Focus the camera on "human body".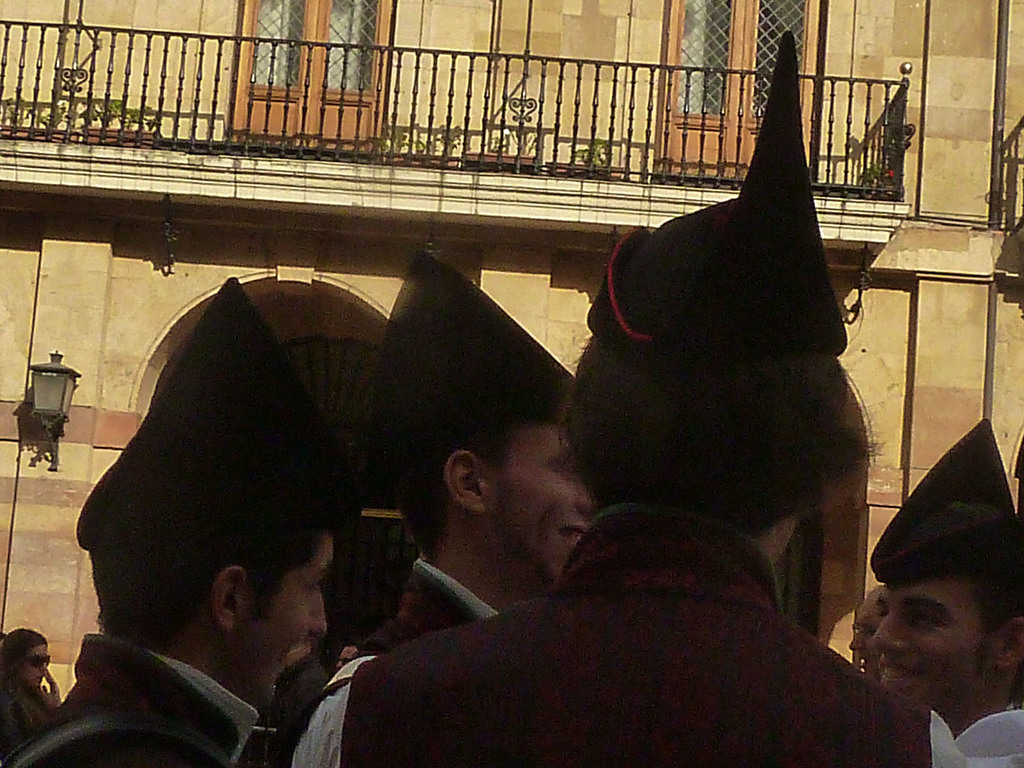
Focus region: pyautogui.locateOnScreen(0, 276, 355, 767).
